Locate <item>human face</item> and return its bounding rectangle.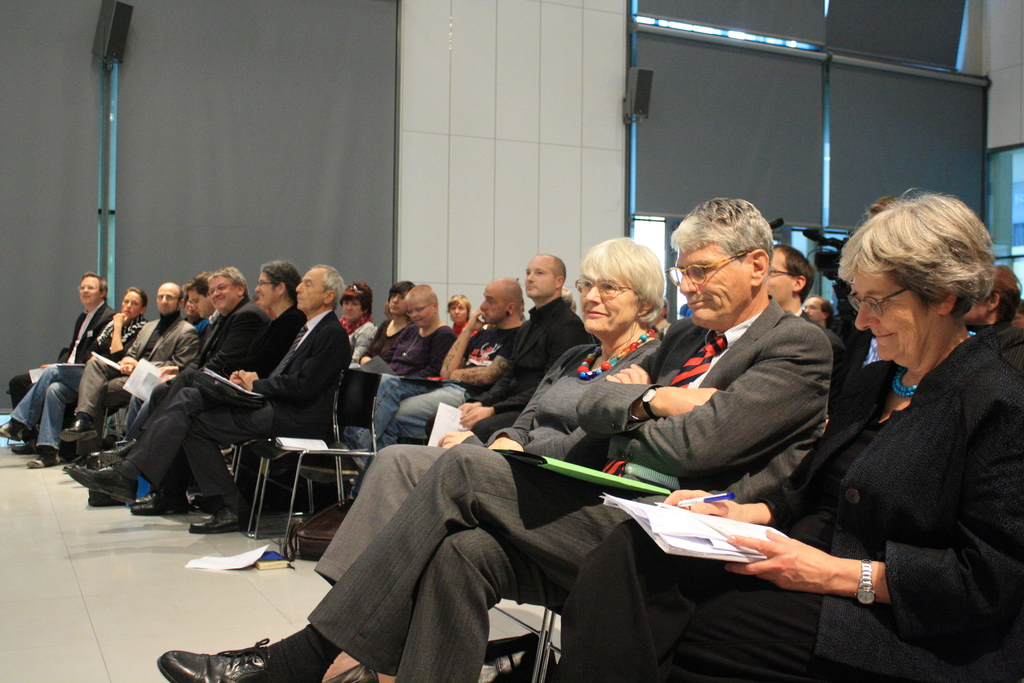
[207, 281, 237, 311].
